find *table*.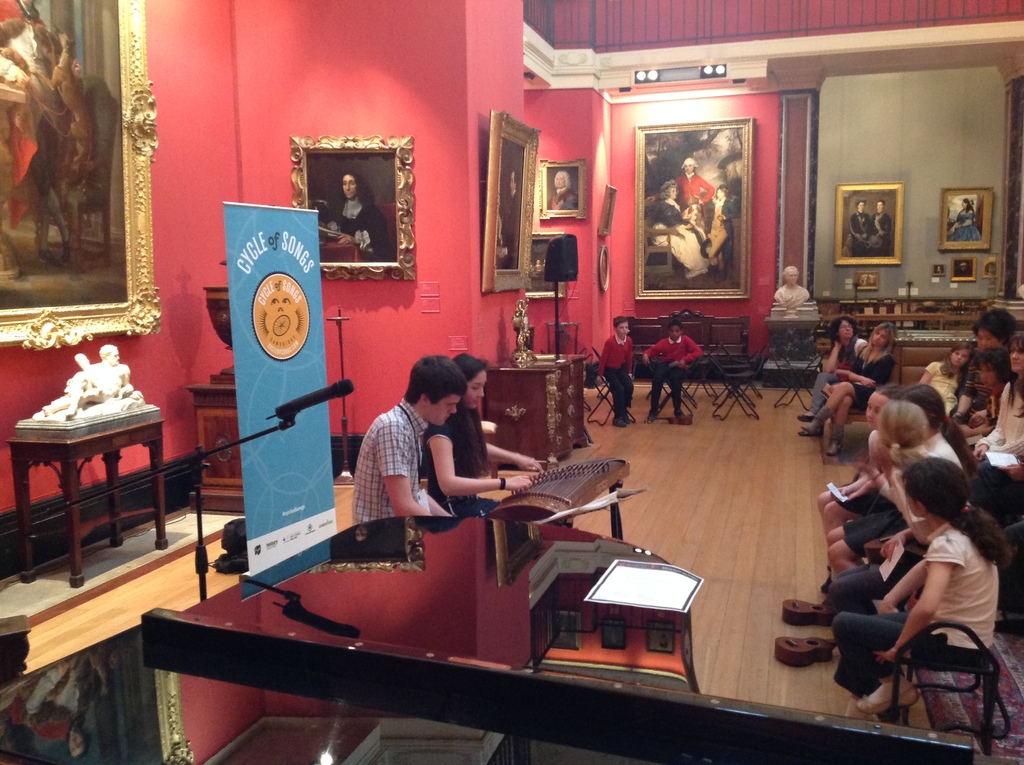
11:365:174:584.
